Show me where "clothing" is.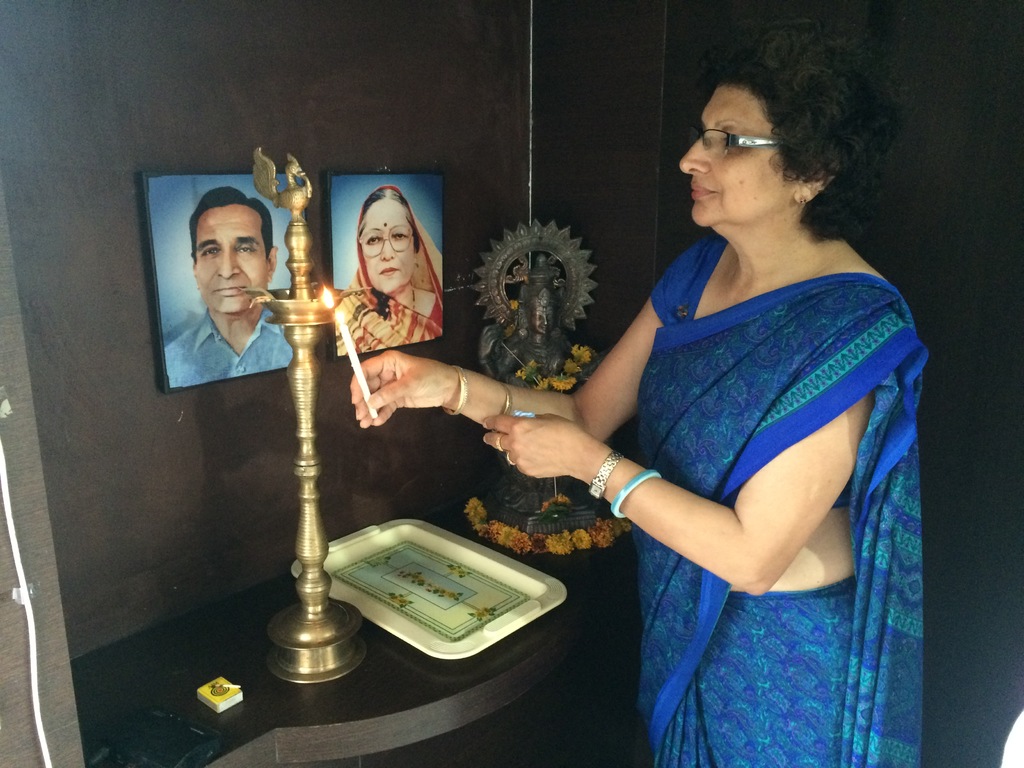
"clothing" is at bbox=(160, 305, 286, 381).
